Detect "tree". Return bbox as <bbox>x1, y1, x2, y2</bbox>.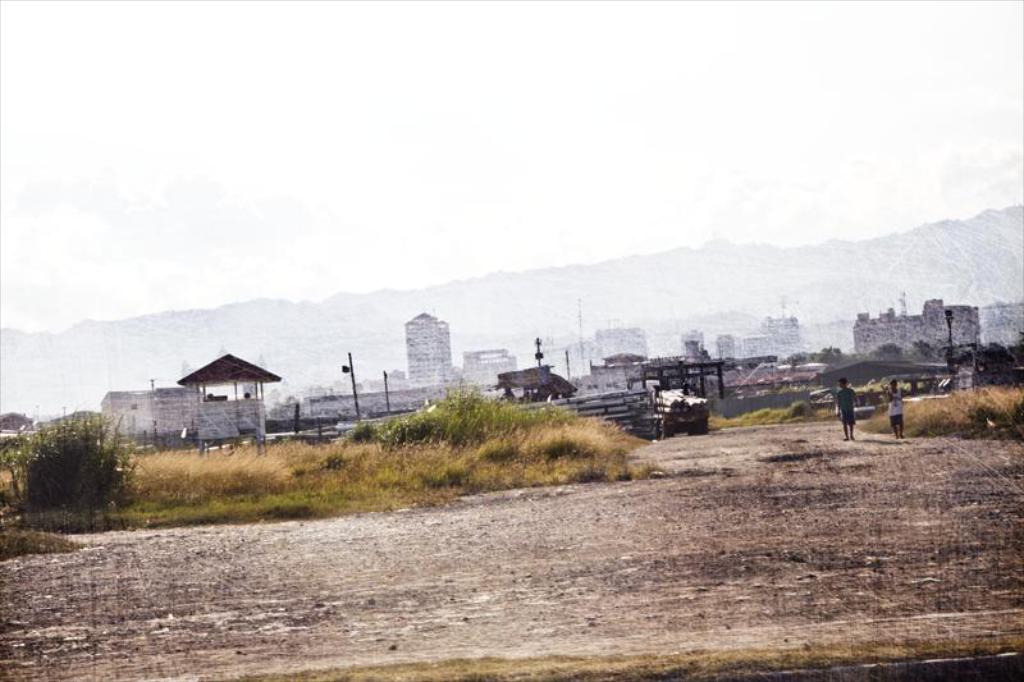
<bbox>9, 403, 175, 522</bbox>.
